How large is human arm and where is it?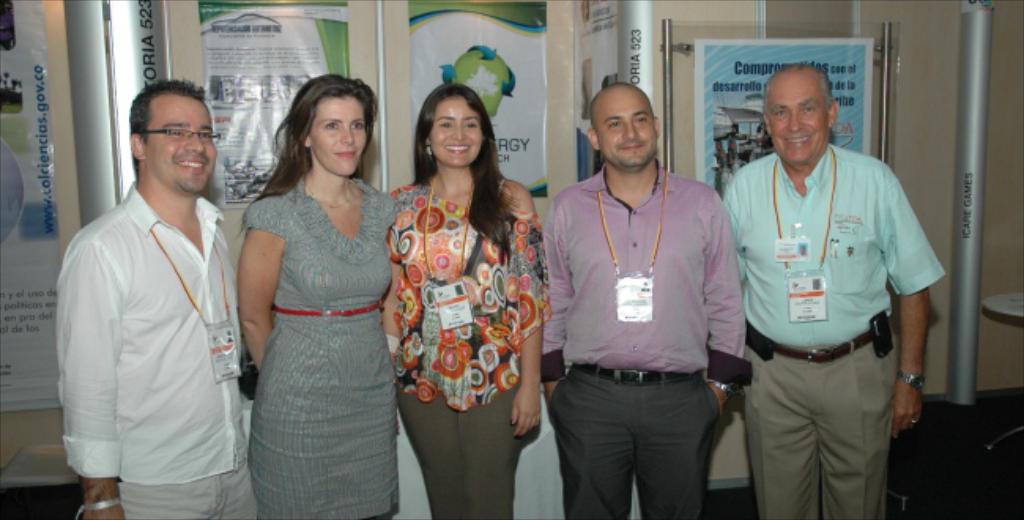
Bounding box: {"x1": 532, "y1": 191, "x2": 573, "y2": 402}.
